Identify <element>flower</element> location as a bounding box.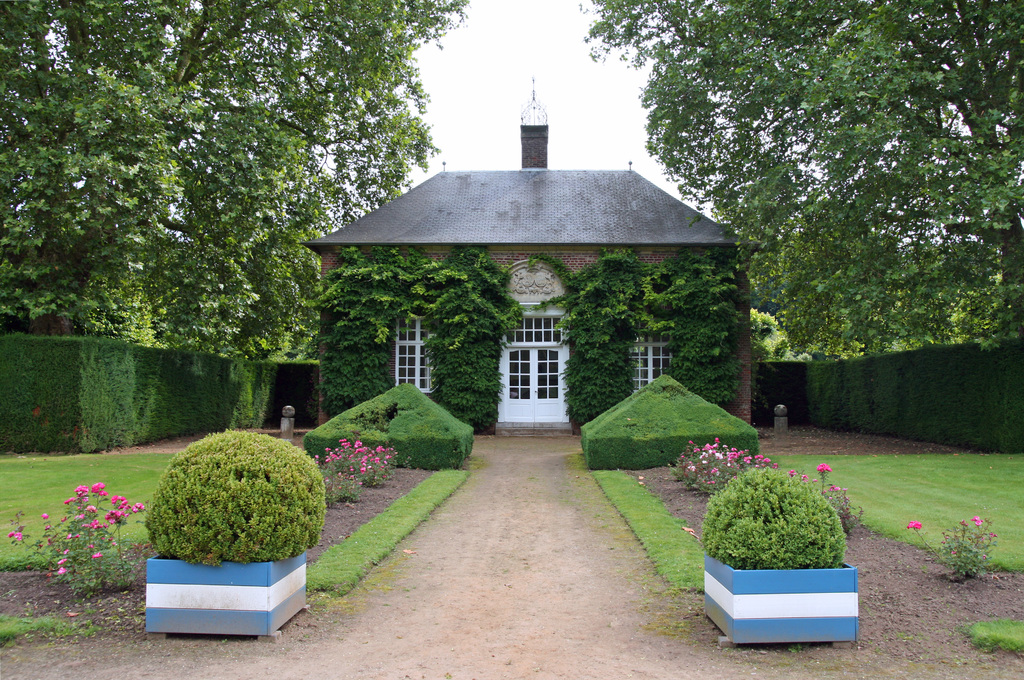
<region>906, 520, 927, 530</region>.
